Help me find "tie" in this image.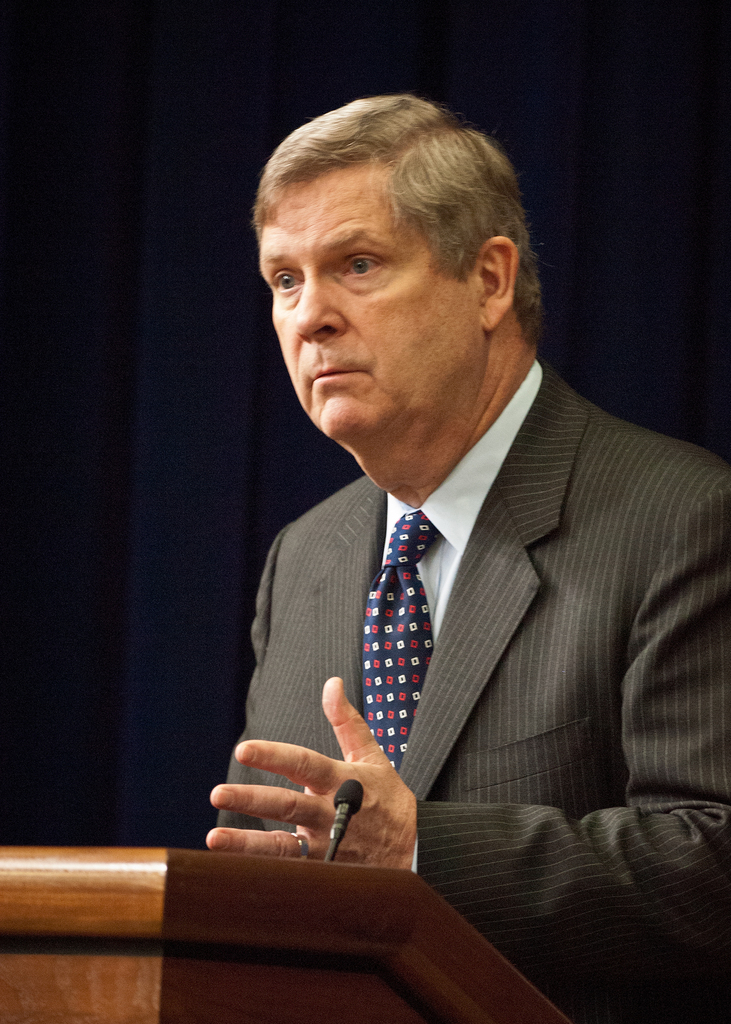
Found it: detection(316, 511, 470, 772).
